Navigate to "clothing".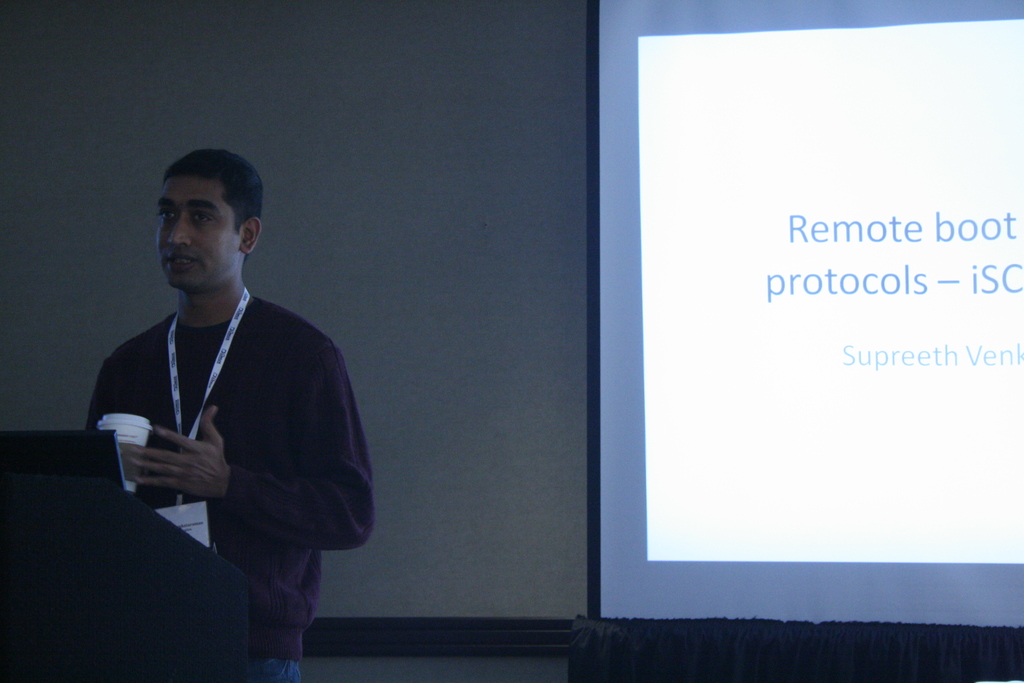
Navigation target: [left=97, top=240, right=358, bottom=628].
